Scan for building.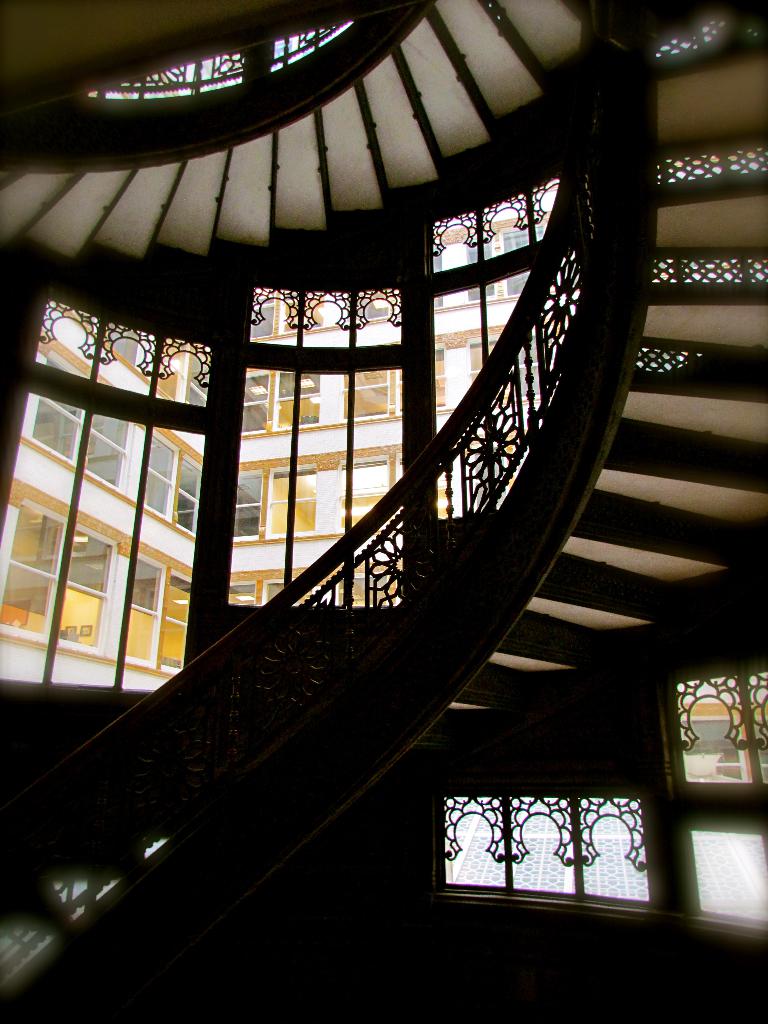
Scan result: (left=0, top=0, right=767, bottom=1023).
